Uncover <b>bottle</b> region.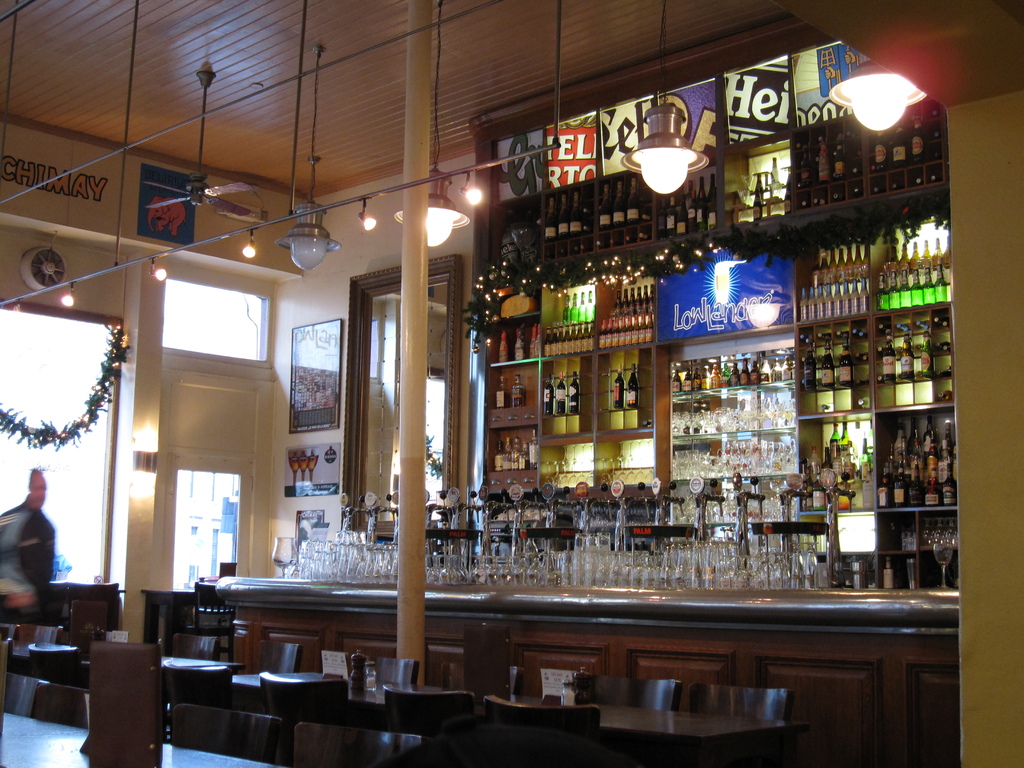
Uncovered: region(879, 324, 895, 335).
